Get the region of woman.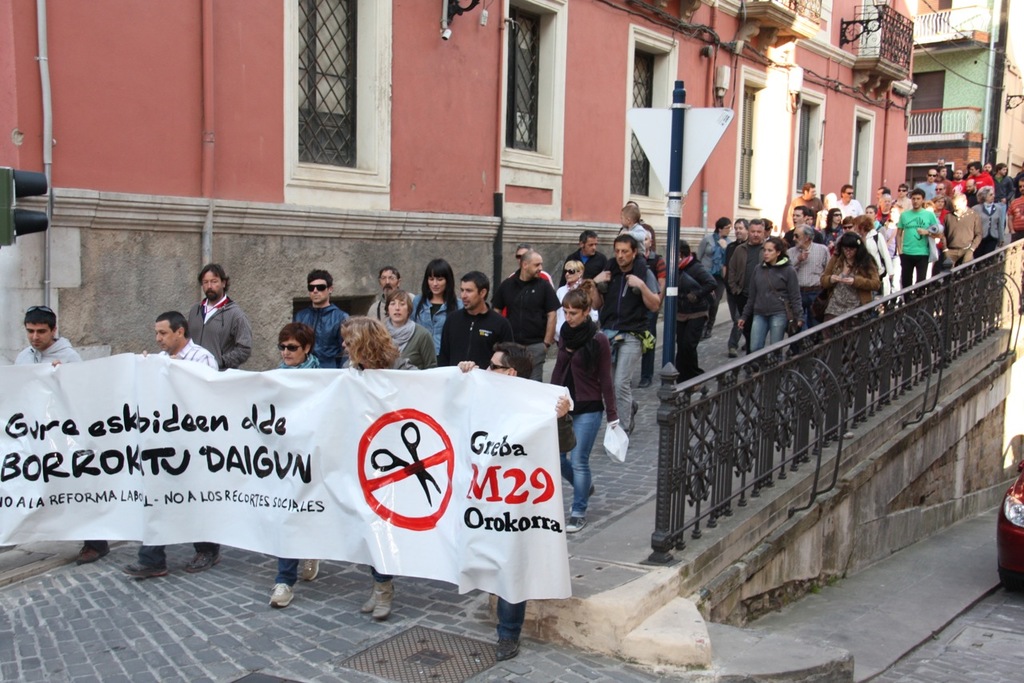
bbox(822, 227, 882, 326).
